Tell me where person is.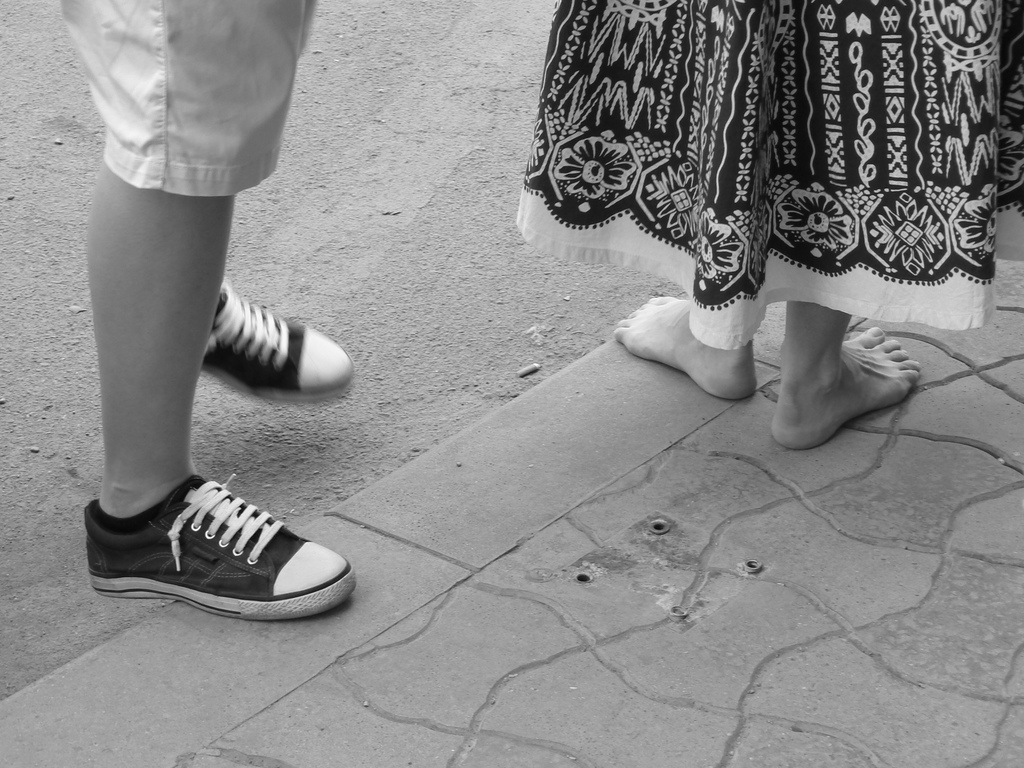
person is at (left=560, top=0, right=988, bottom=416).
